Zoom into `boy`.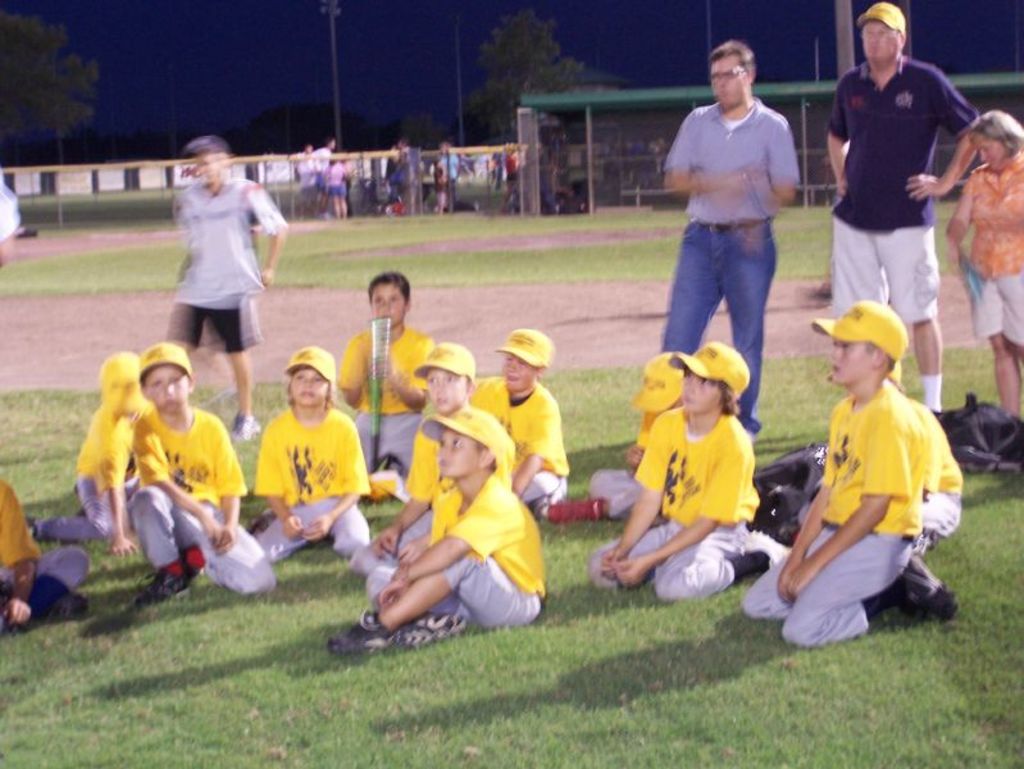
Zoom target: 586, 352, 677, 510.
